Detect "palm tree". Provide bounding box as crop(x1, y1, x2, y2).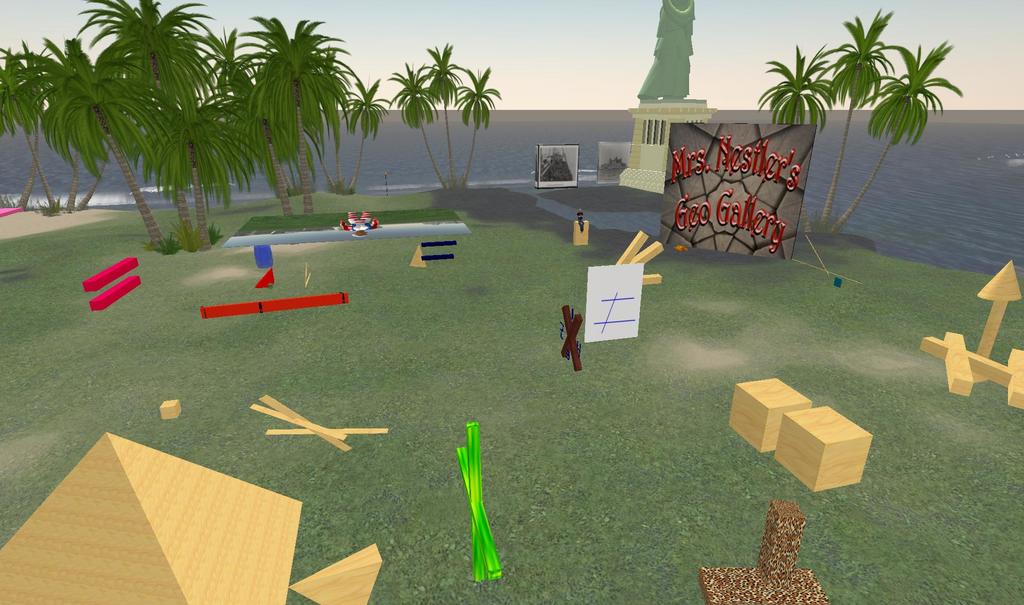
crop(815, 7, 901, 225).
